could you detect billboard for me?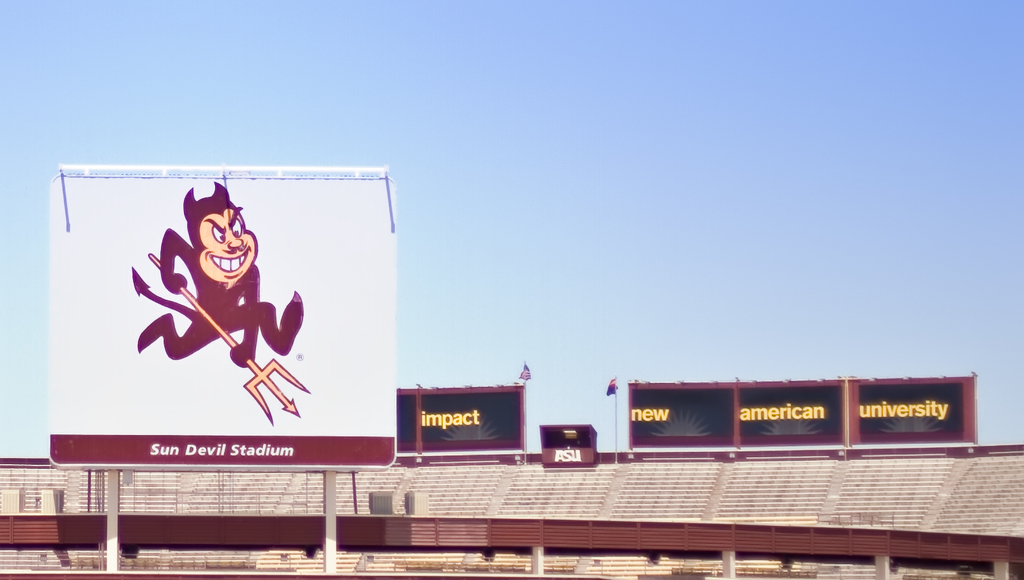
Detection result: x1=398, y1=382, x2=522, y2=453.
